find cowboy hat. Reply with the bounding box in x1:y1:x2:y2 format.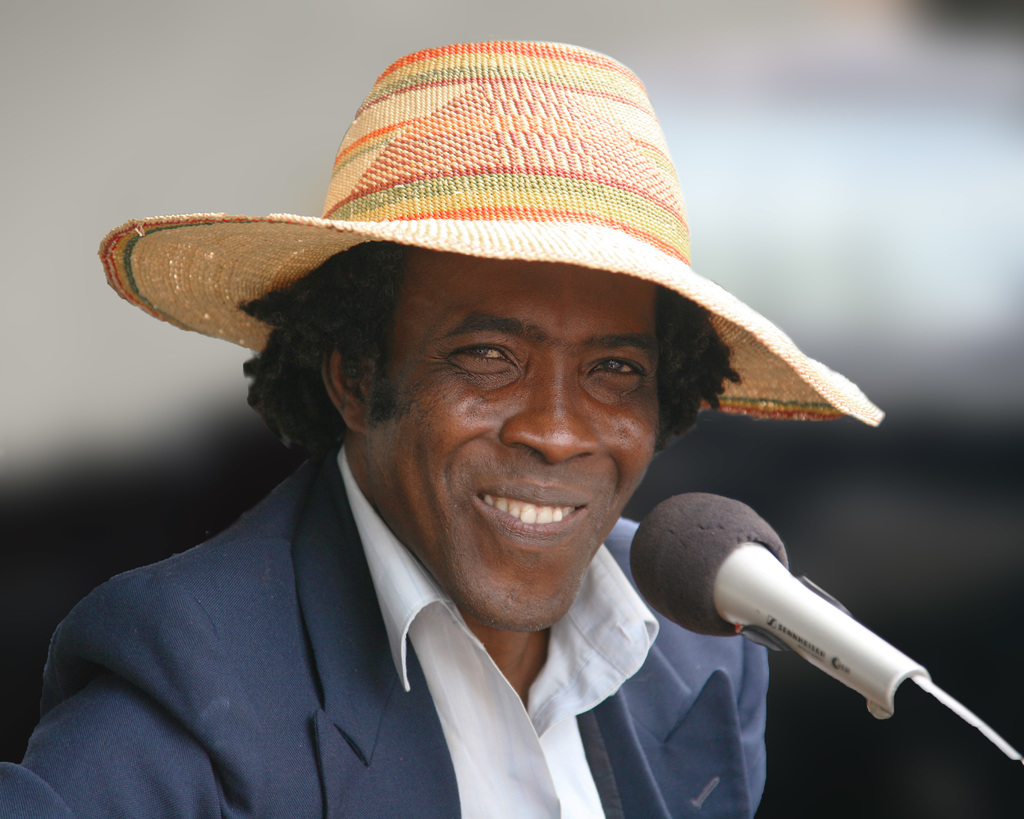
85:42:895:435.
